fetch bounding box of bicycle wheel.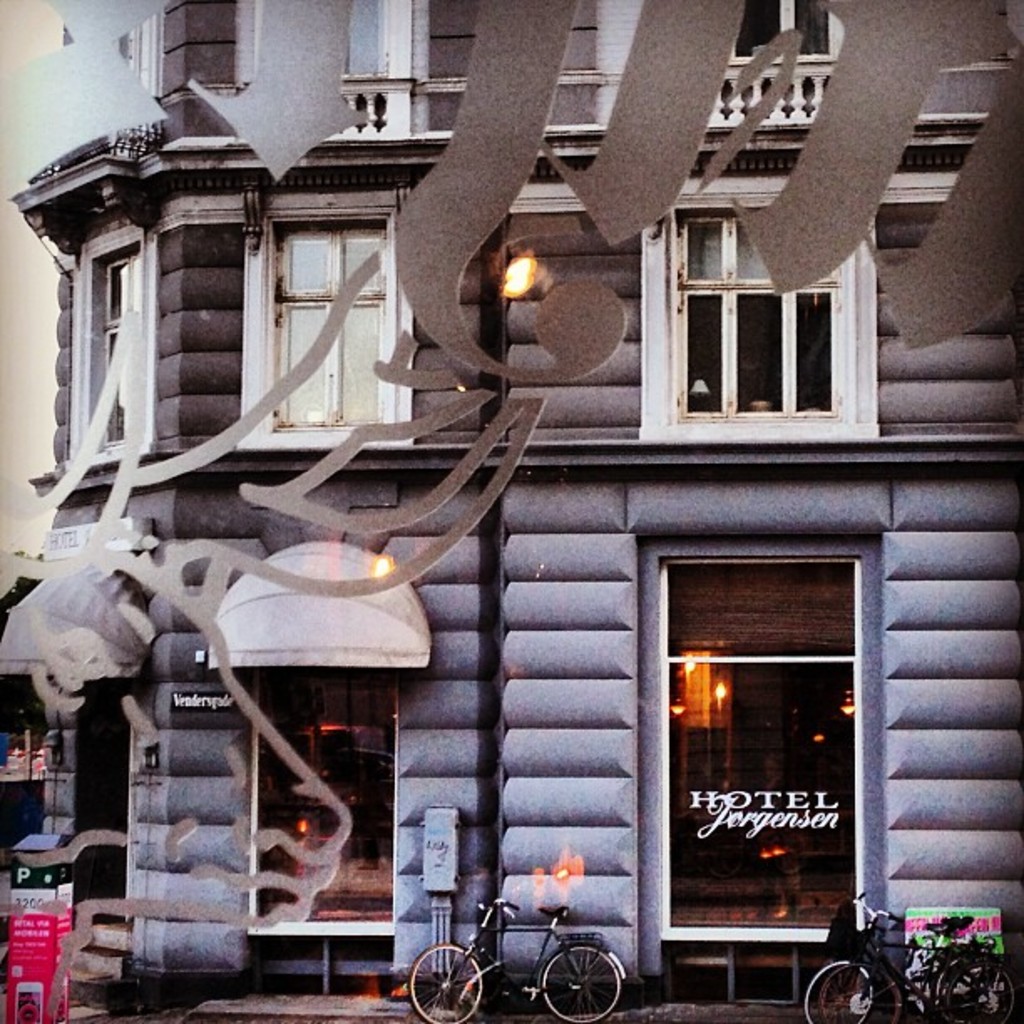
Bbox: pyautogui.locateOnScreen(542, 942, 624, 1017).
